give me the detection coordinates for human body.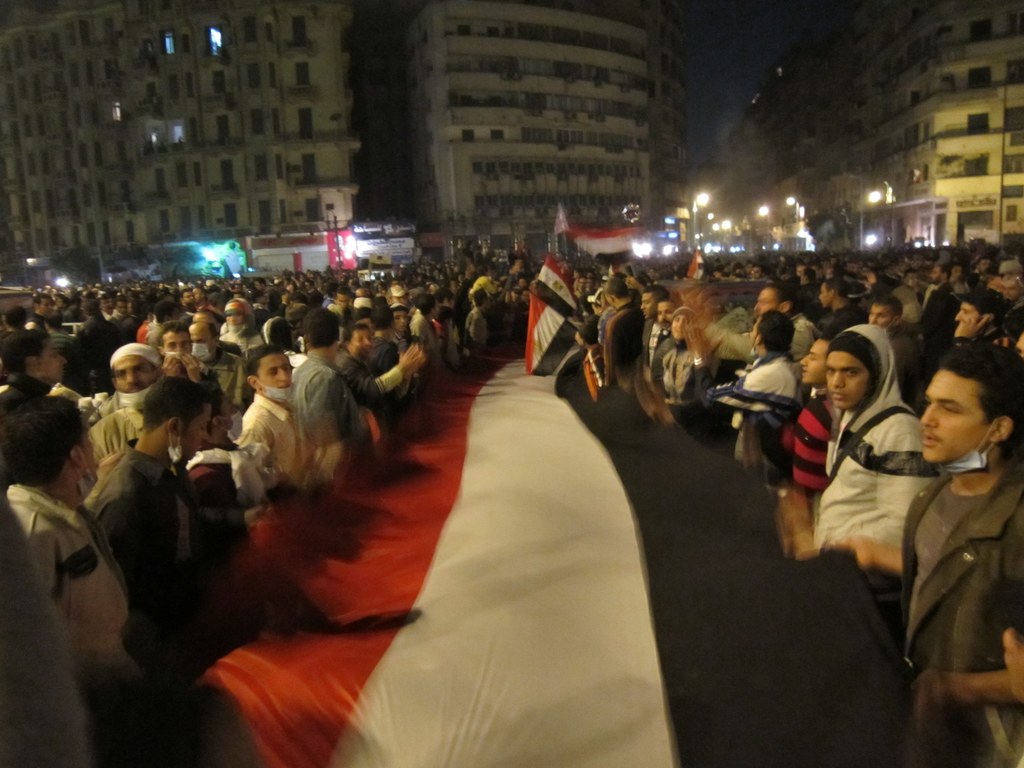
<region>292, 301, 379, 449</region>.
